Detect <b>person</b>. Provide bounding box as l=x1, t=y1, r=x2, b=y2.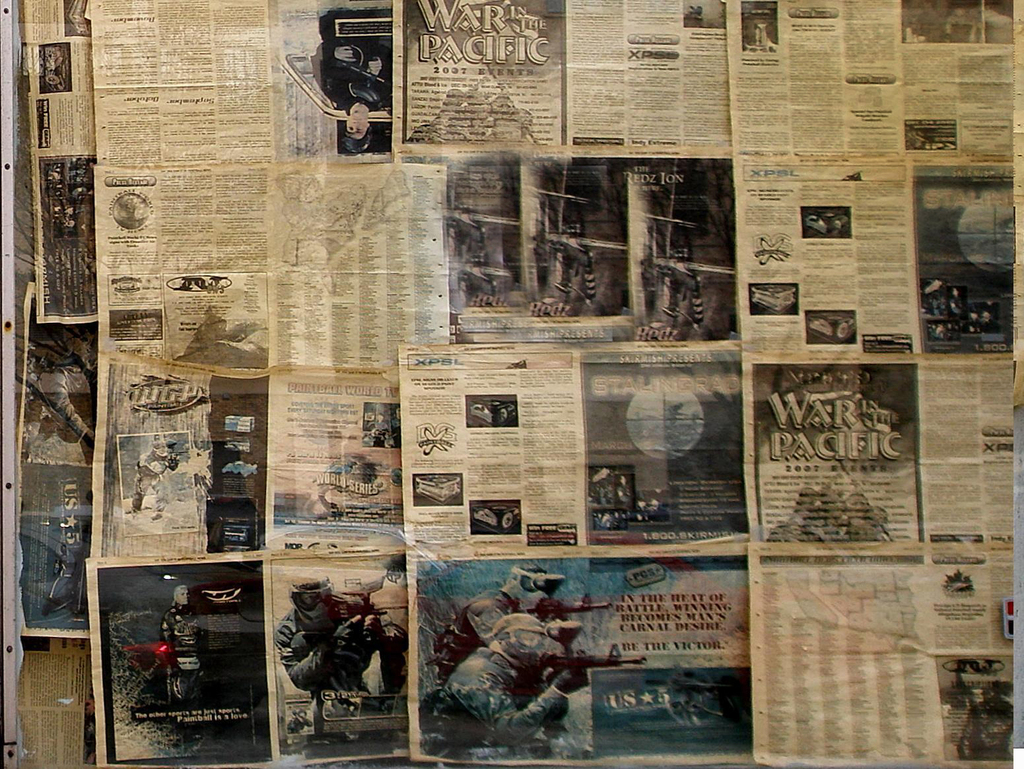
l=316, t=7, r=397, b=156.
